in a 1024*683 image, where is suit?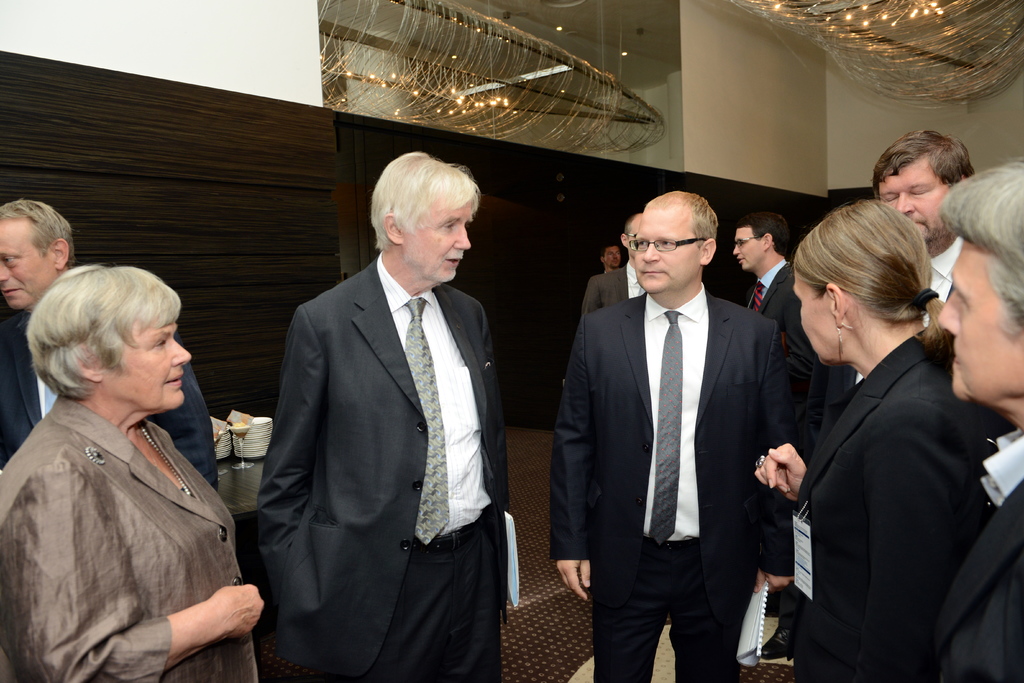
813, 229, 968, 400.
